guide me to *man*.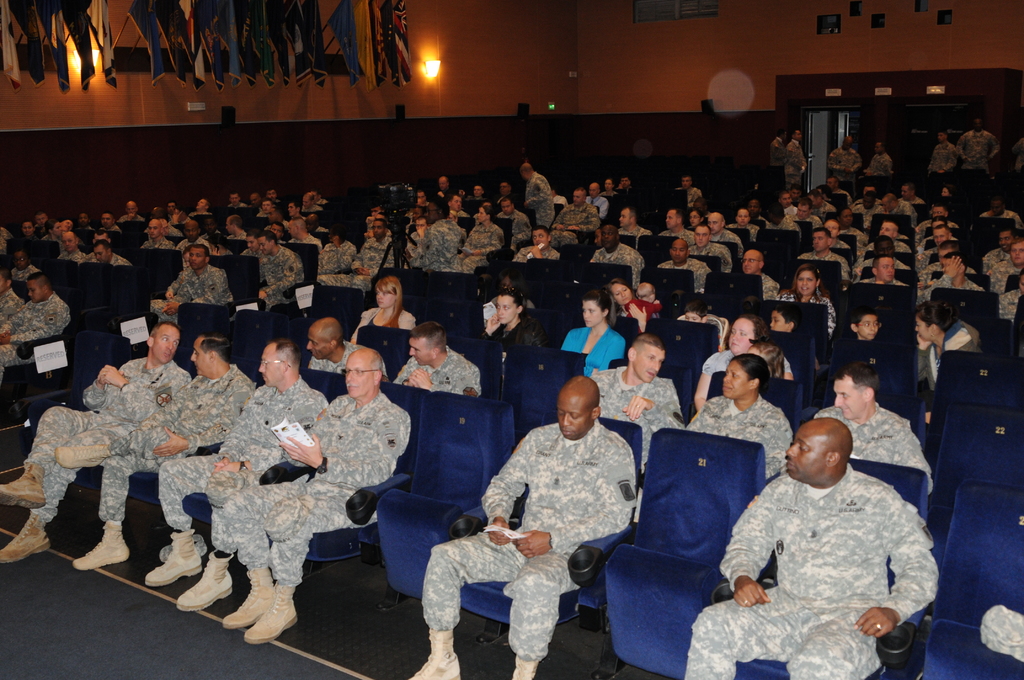
Guidance: (left=586, top=181, right=609, bottom=218).
